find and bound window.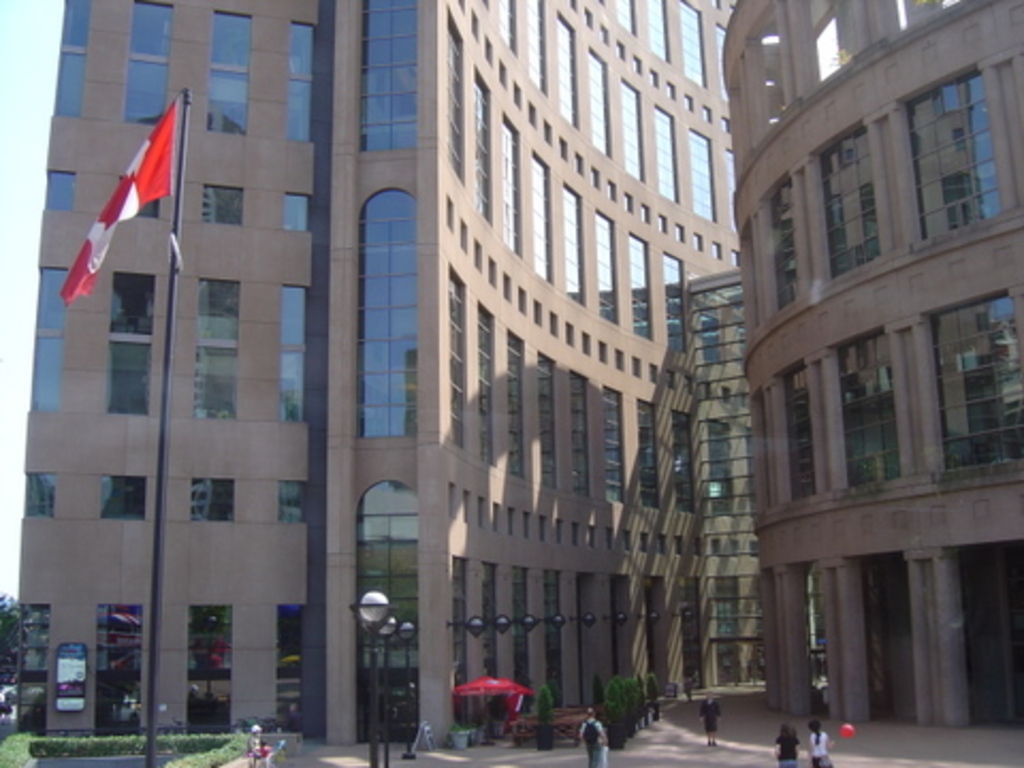
Bound: <box>198,179,247,224</box>.
